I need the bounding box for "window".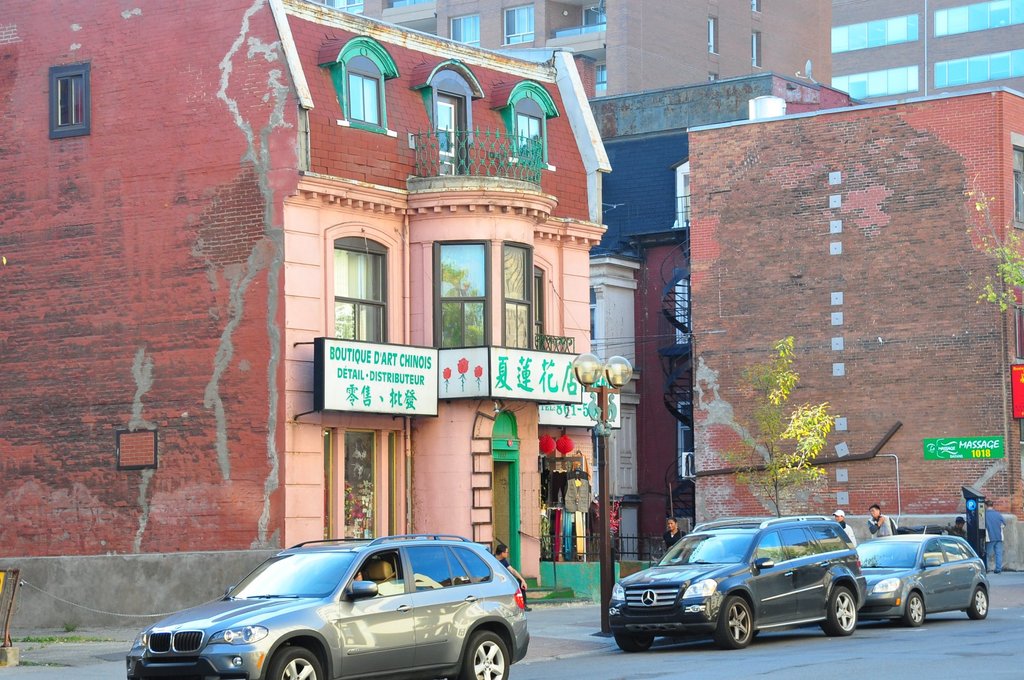
Here it is: x1=378, y1=0, x2=438, y2=9.
